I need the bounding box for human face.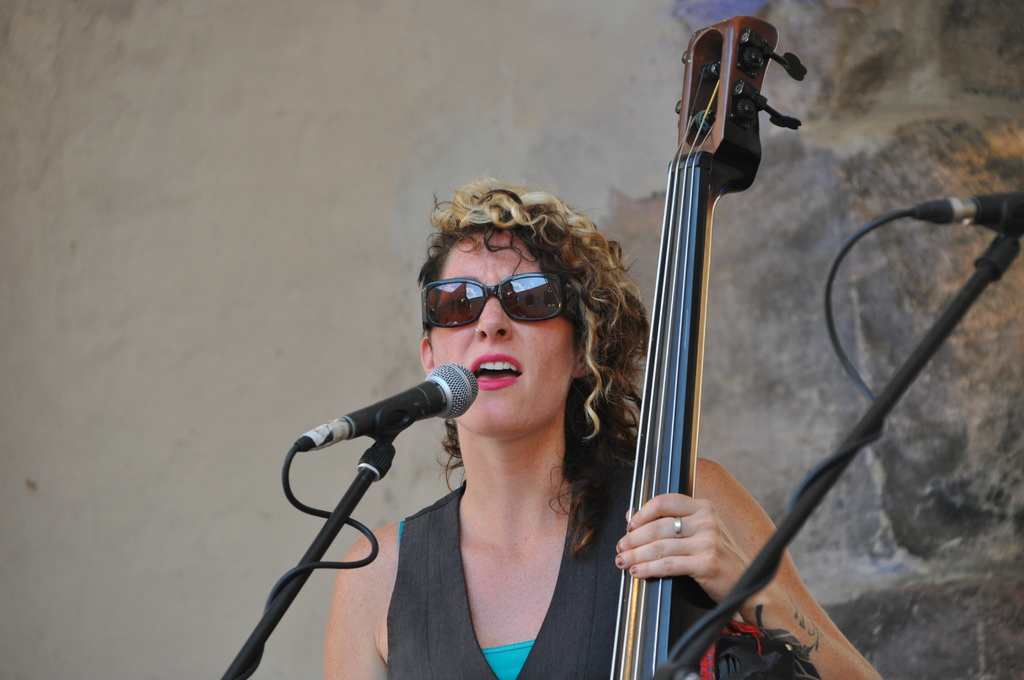
Here it is: 429, 231, 572, 434.
